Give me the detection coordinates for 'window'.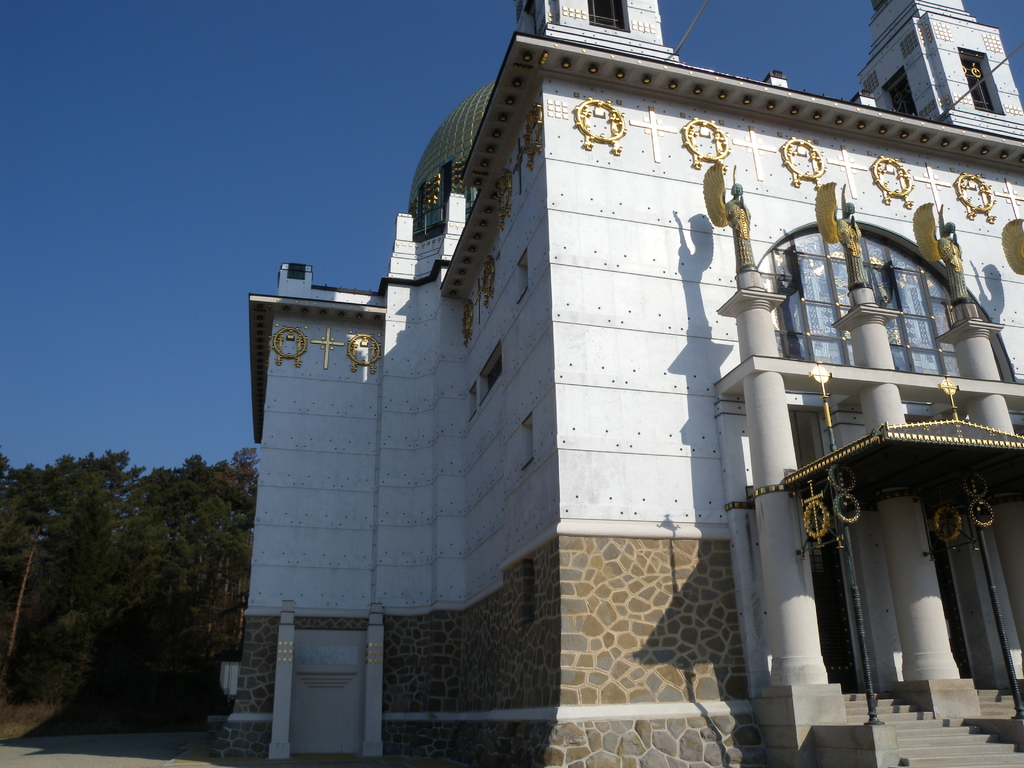
(x1=587, y1=0, x2=630, y2=35).
